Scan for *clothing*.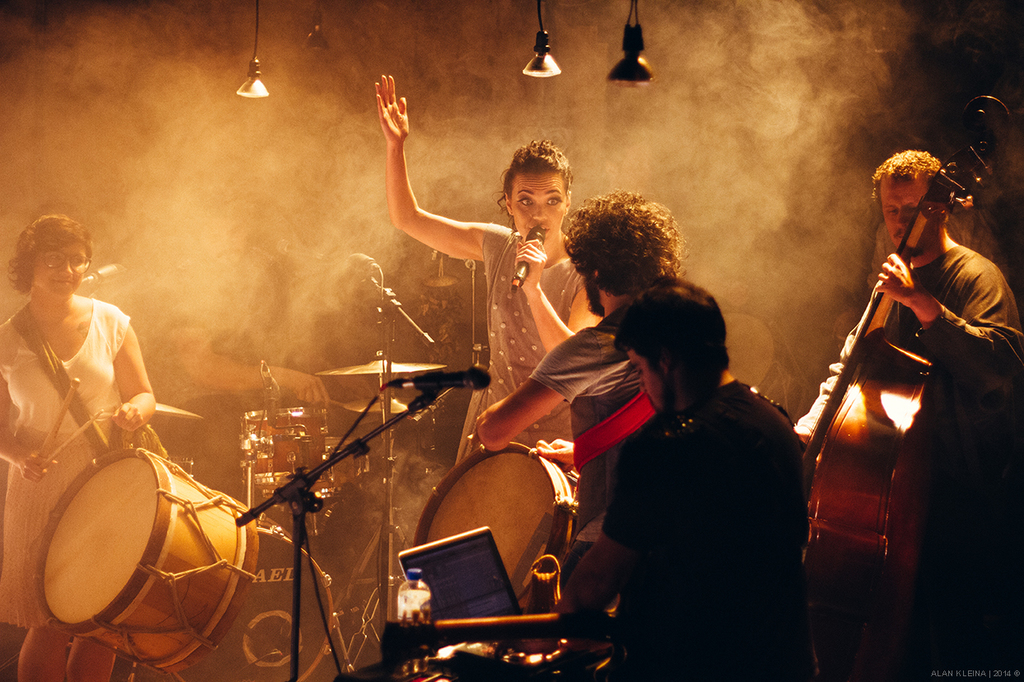
Scan result: <box>0,293,133,629</box>.
